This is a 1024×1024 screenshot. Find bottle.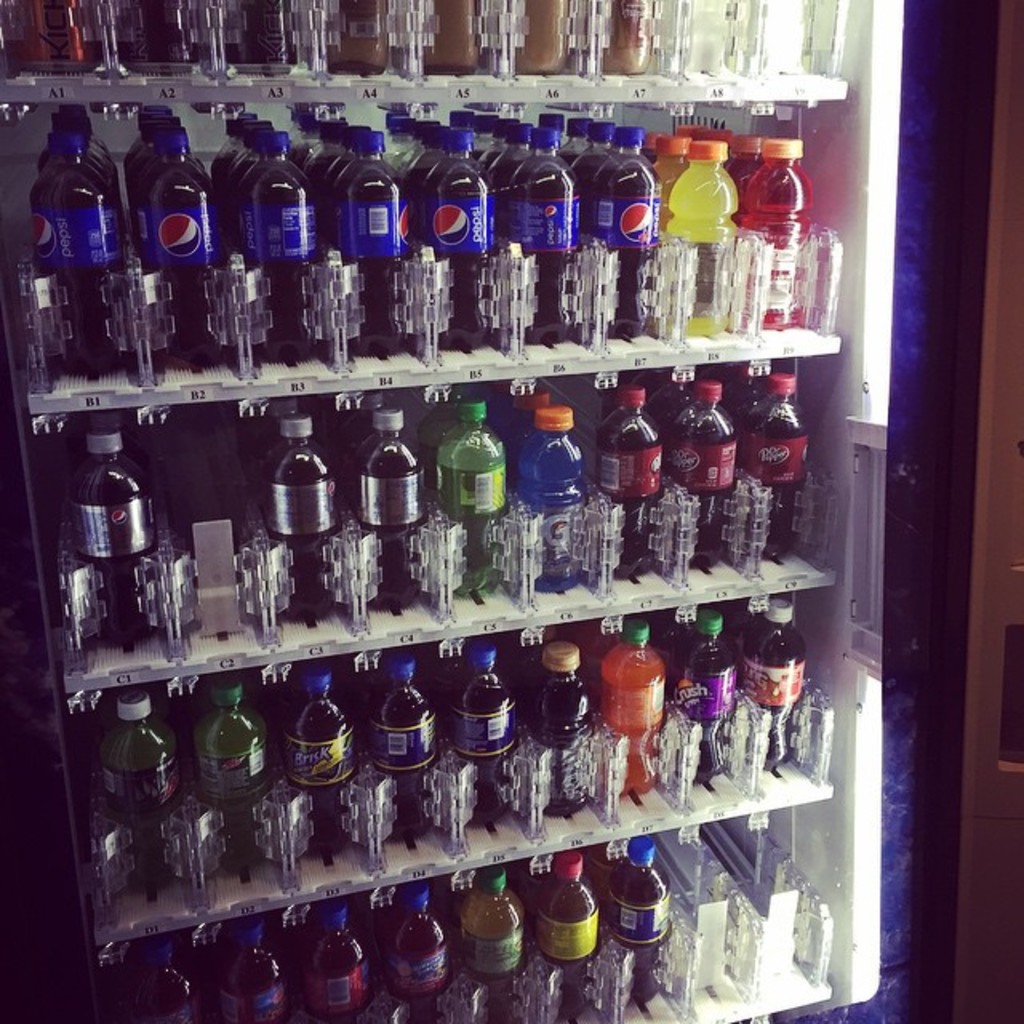
Bounding box: bbox=[96, 685, 158, 896].
